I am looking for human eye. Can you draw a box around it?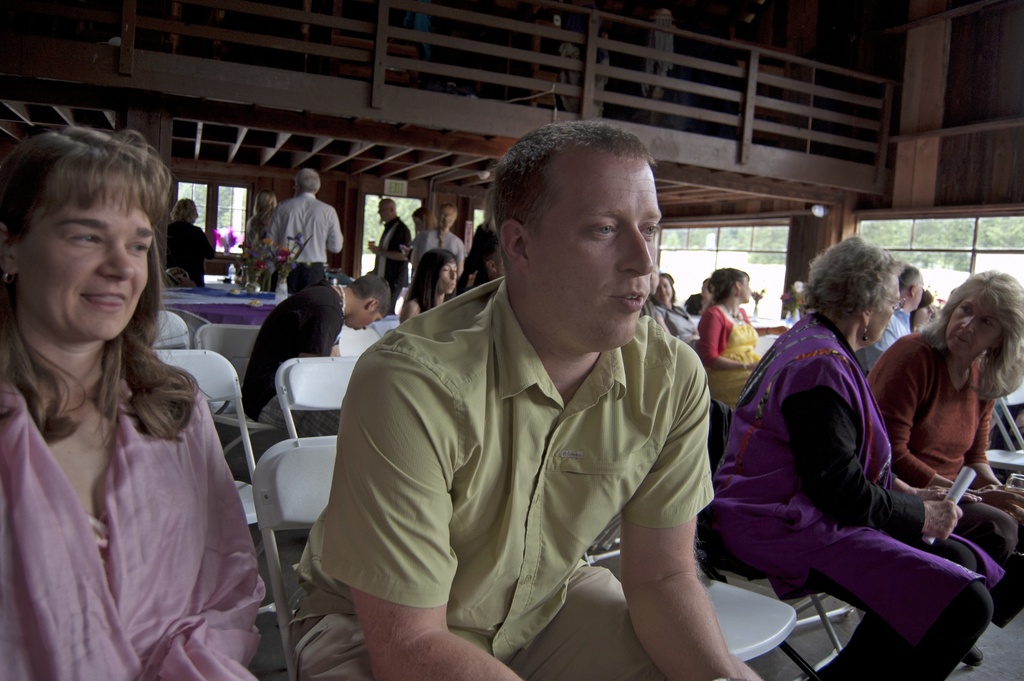
Sure, the bounding box is 635:220:662:244.
